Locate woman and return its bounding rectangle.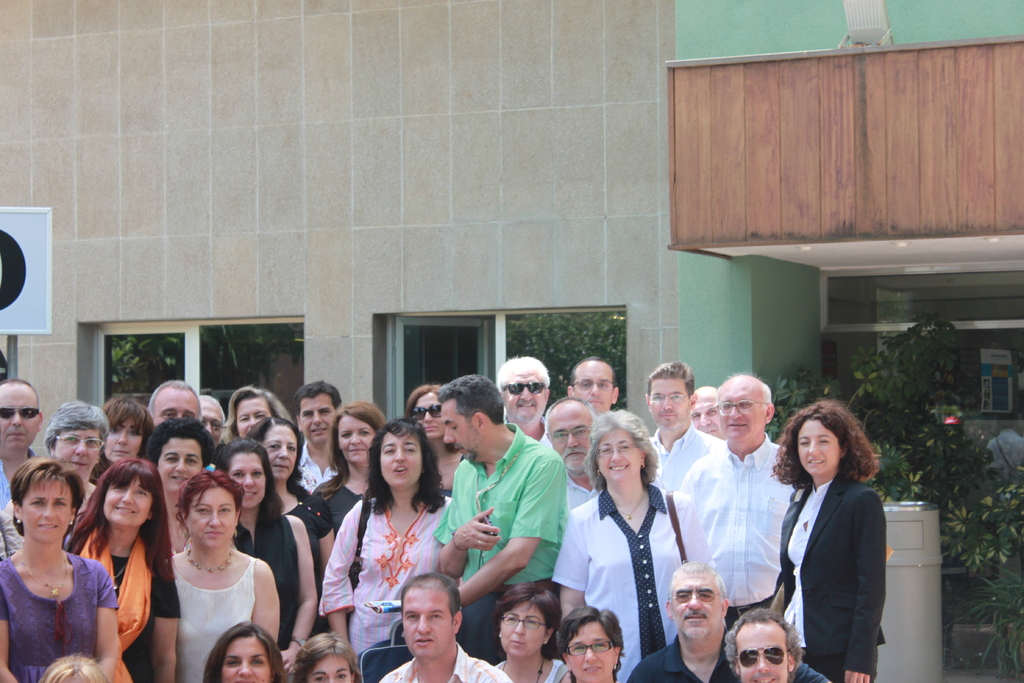
Rect(203, 617, 283, 682).
